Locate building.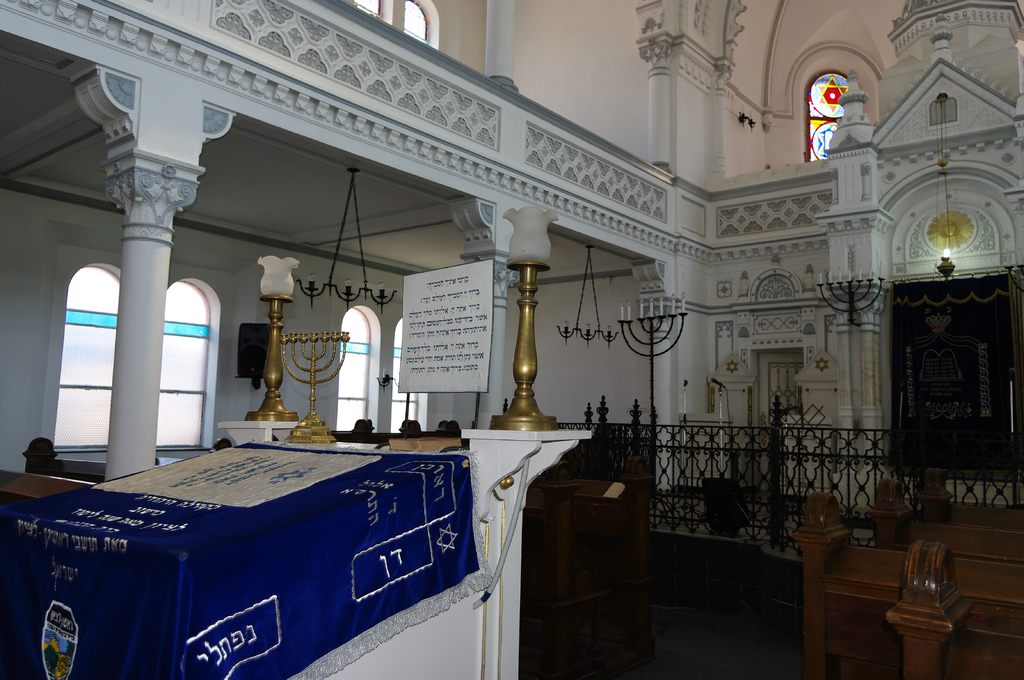
Bounding box: [x1=0, y1=0, x2=1023, y2=679].
